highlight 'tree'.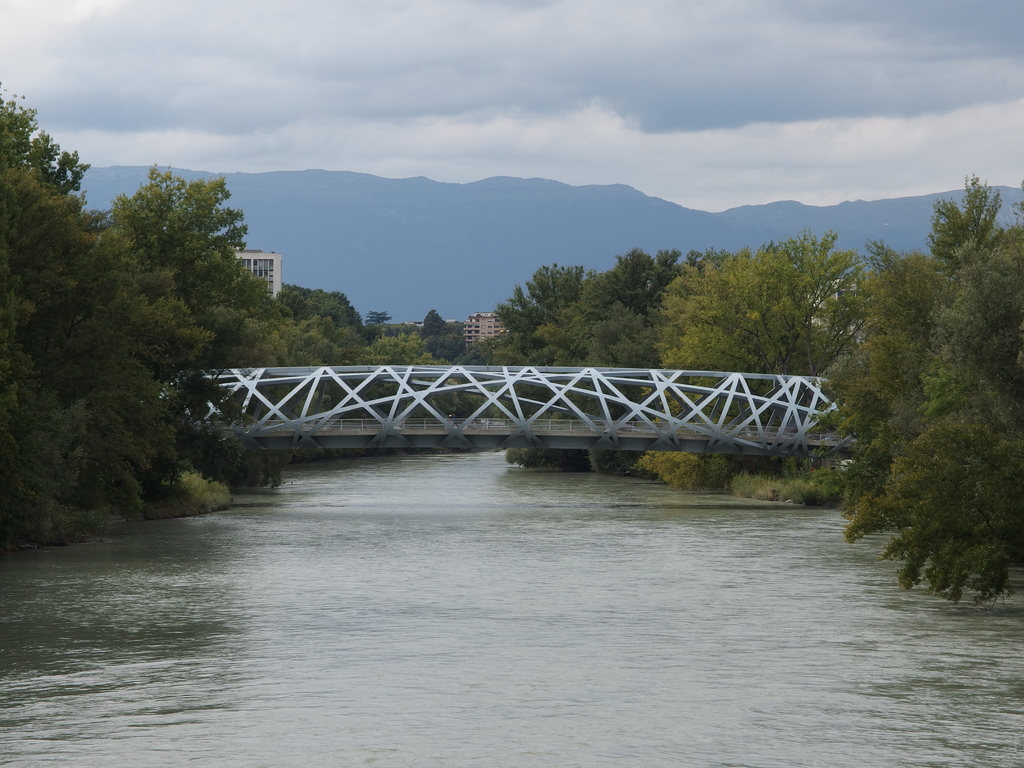
Highlighted region: 846 150 1021 616.
